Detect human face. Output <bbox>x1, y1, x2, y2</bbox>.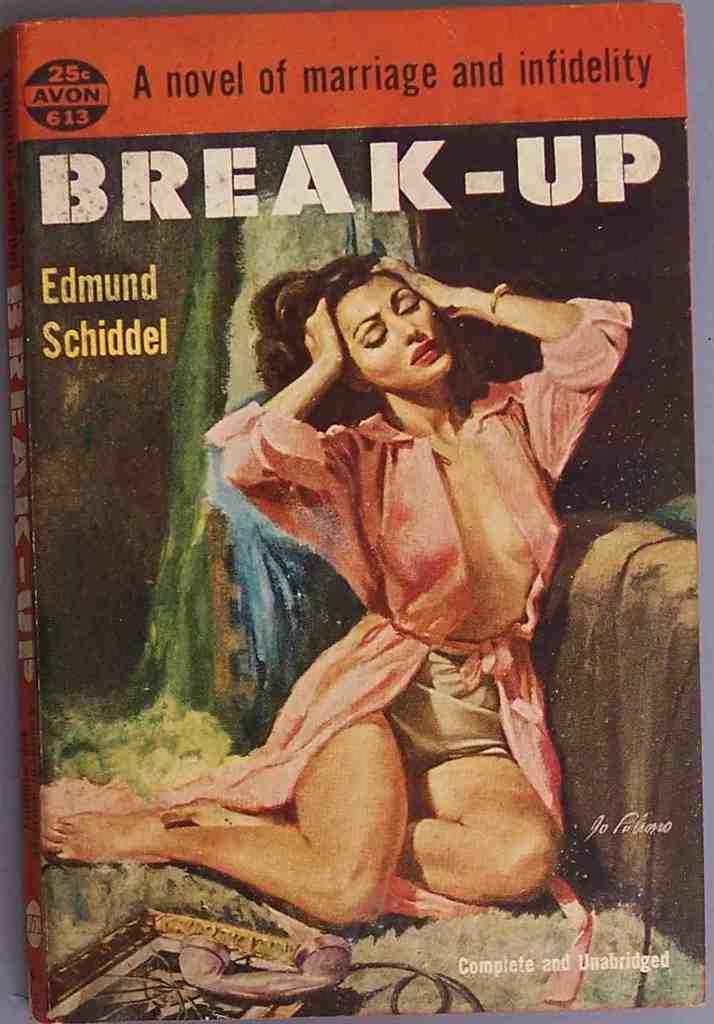
<bbox>332, 269, 464, 384</bbox>.
